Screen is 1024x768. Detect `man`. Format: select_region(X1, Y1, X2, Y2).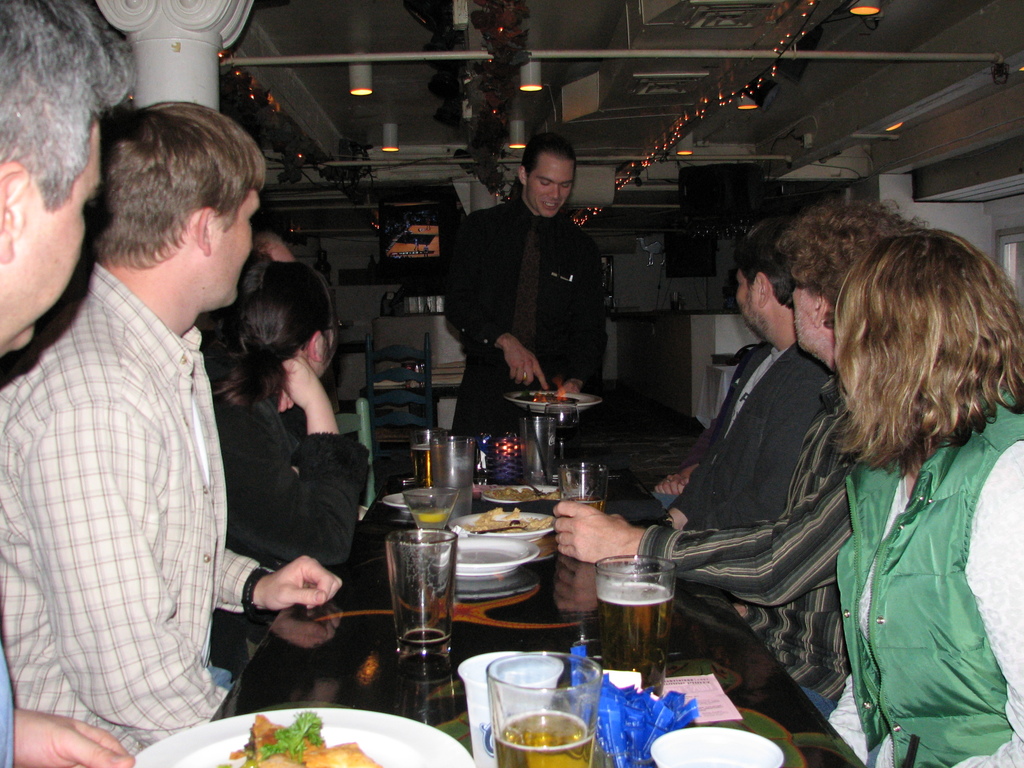
select_region(548, 198, 935, 723).
